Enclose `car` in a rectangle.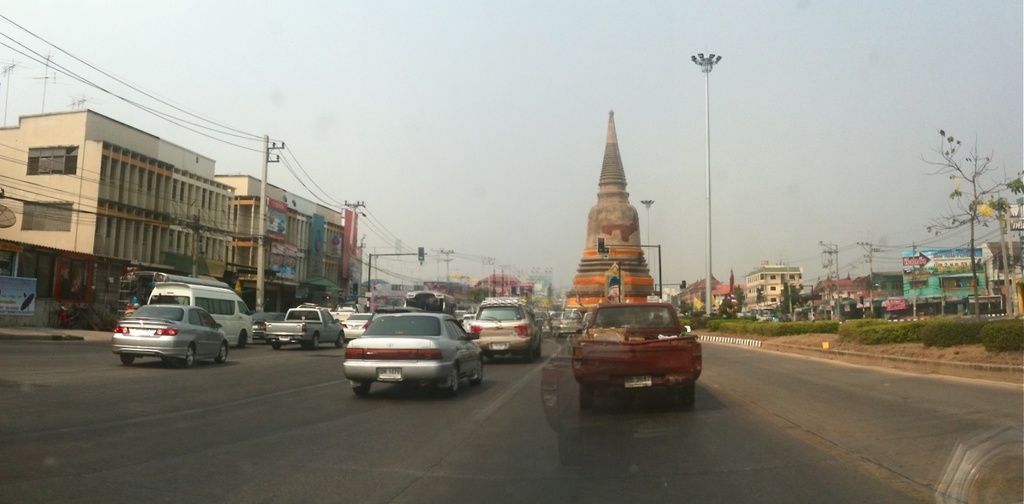
box=[560, 296, 707, 404].
